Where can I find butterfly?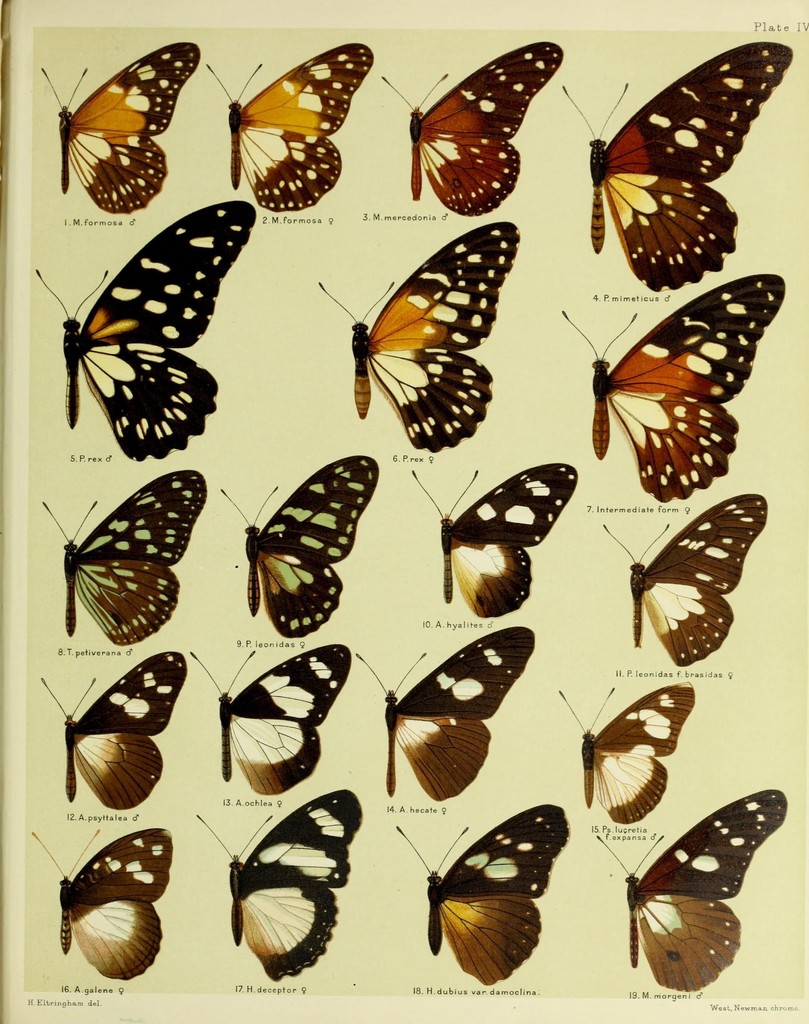
You can find it at pyautogui.locateOnScreen(192, 787, 356, 986).
